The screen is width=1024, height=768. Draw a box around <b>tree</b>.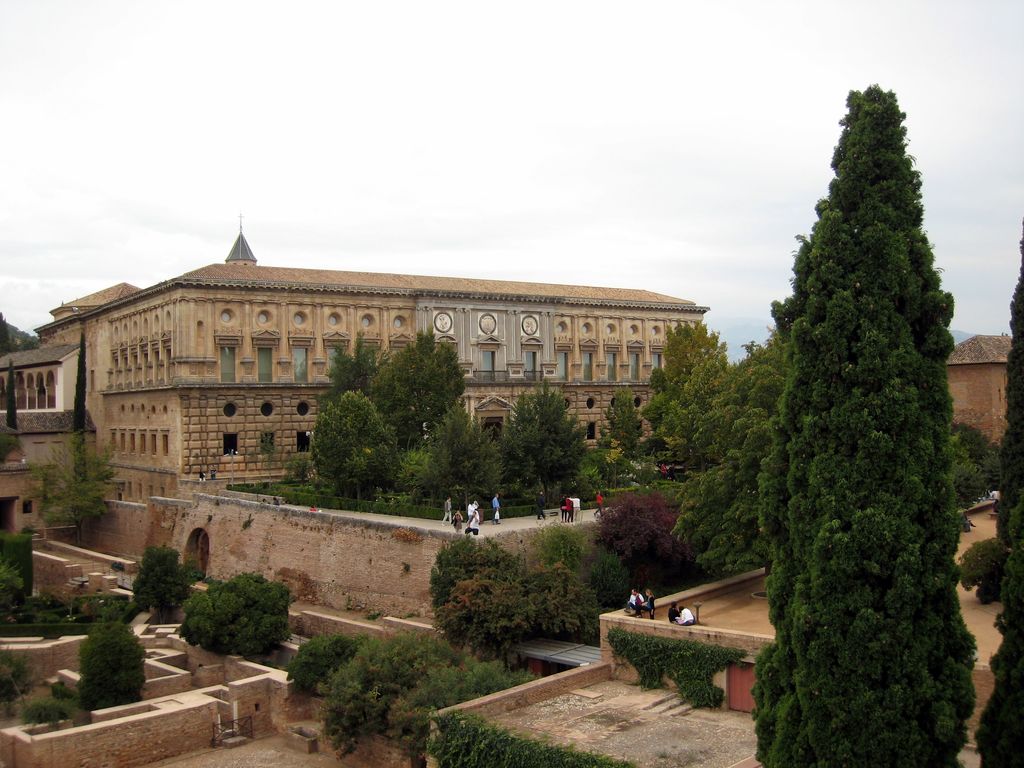
bbox=(518, 518, 581, 576).
